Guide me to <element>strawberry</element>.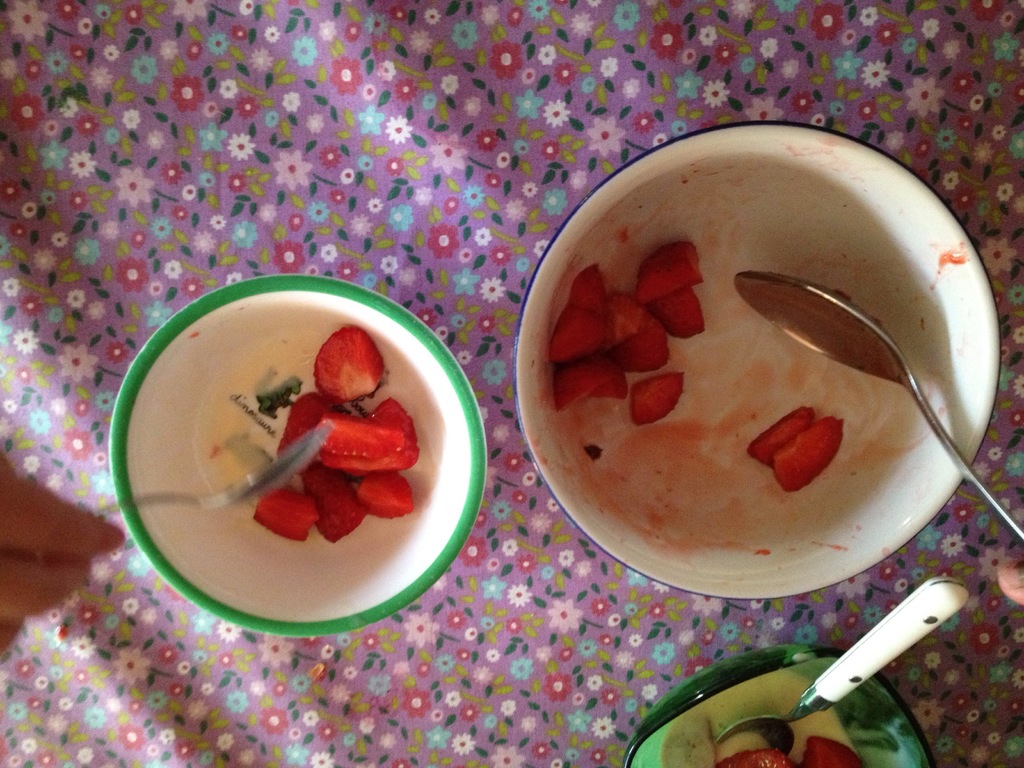
Guidance: (747,410,847,498).
